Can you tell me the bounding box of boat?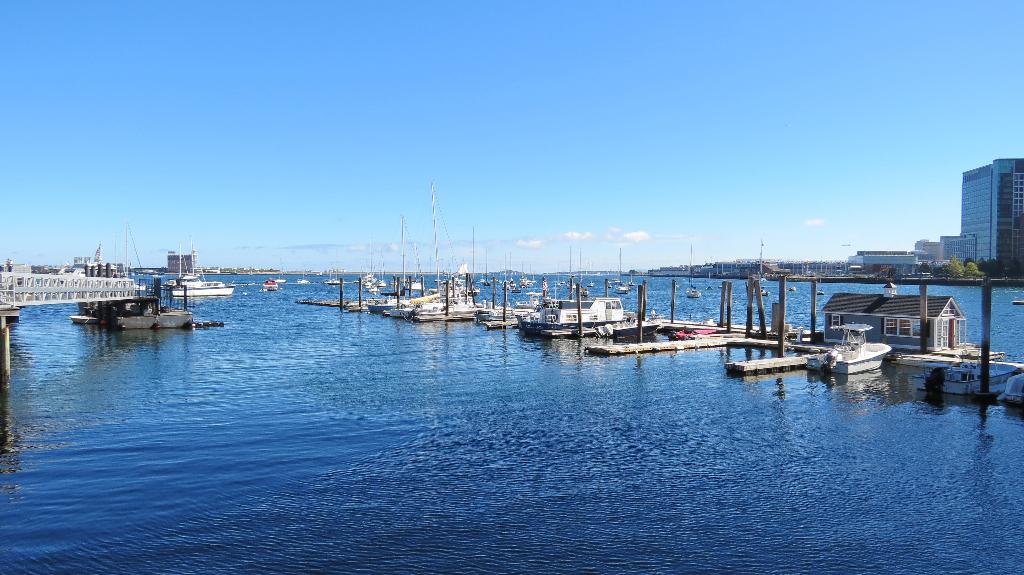
(754,244,765,297).
